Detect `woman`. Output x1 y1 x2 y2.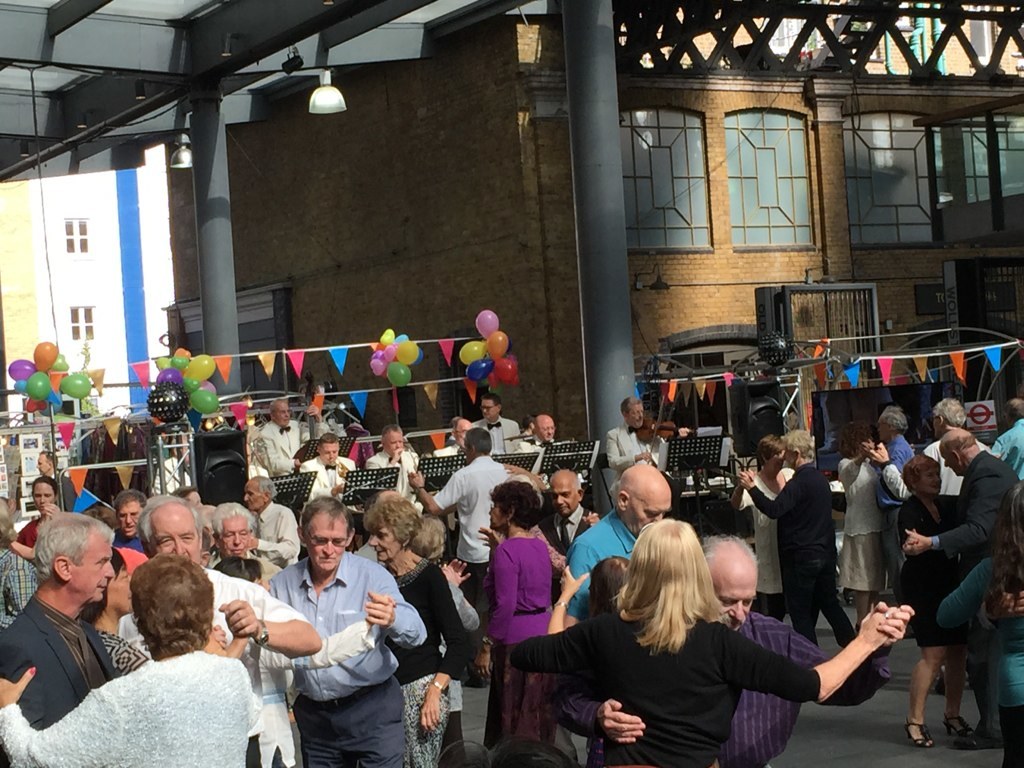
0 557 250 767.
